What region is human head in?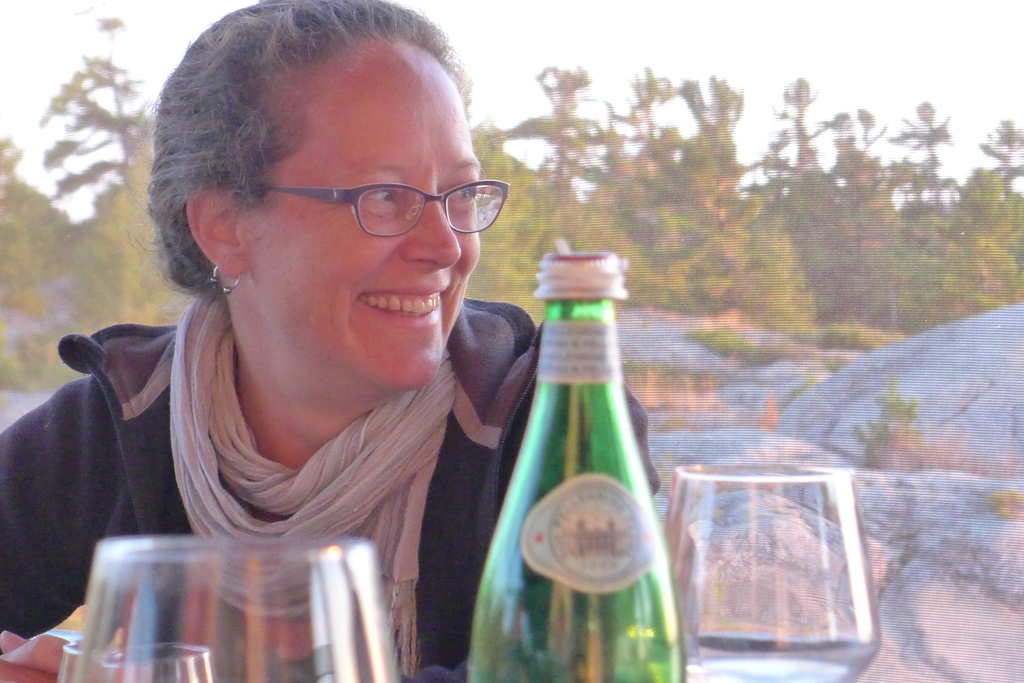
Rect(157, 0, 479, 388).
